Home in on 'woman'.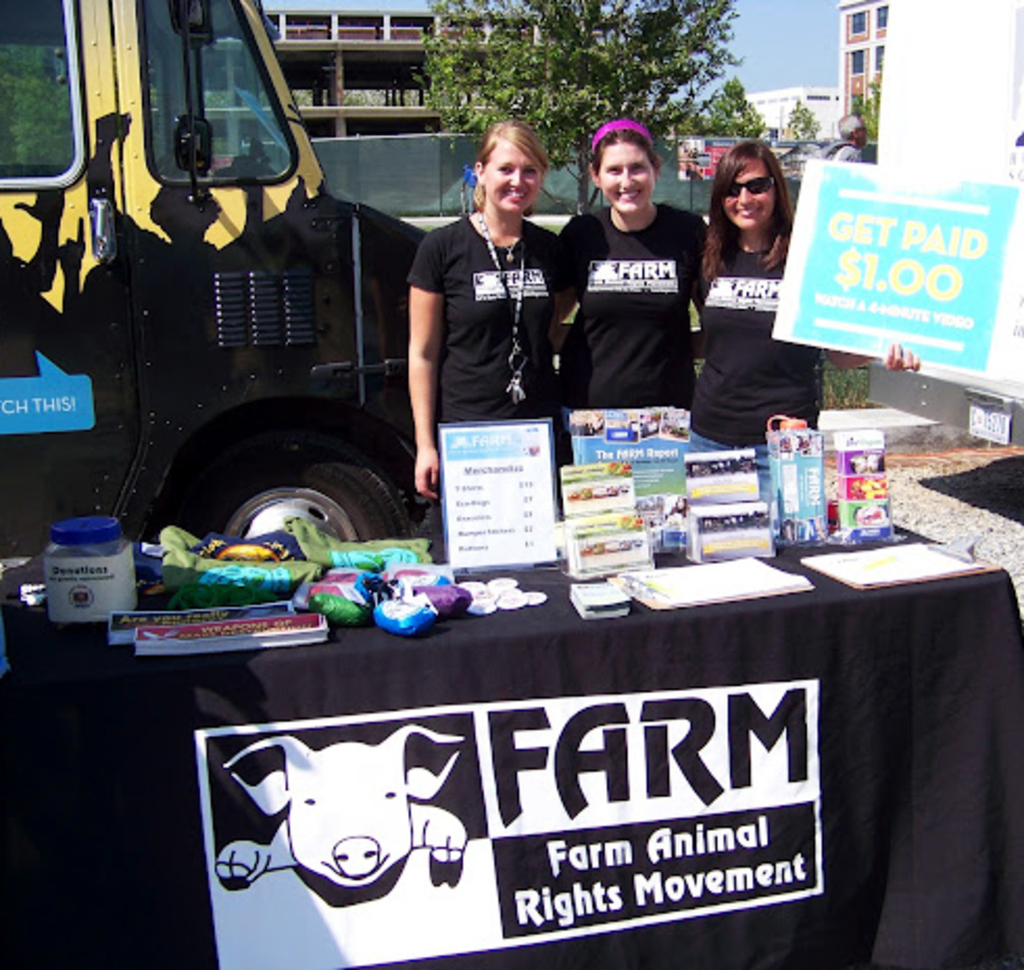
Homed in at crop(697, 138, 828, 440).
